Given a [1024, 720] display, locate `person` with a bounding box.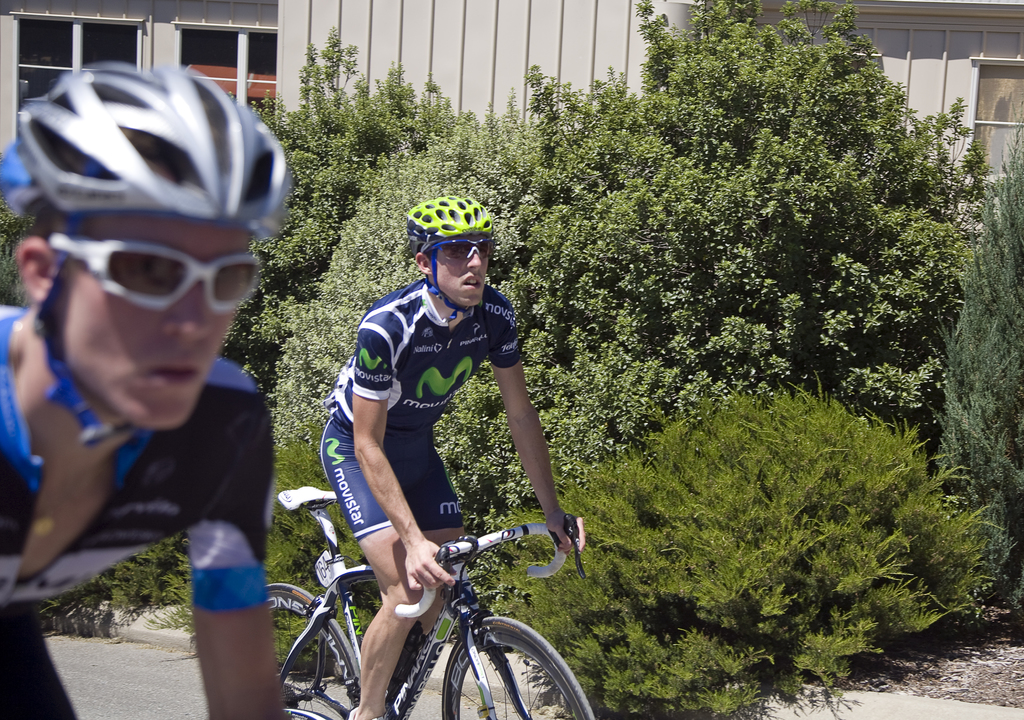
Located: [316,195,586,719].
